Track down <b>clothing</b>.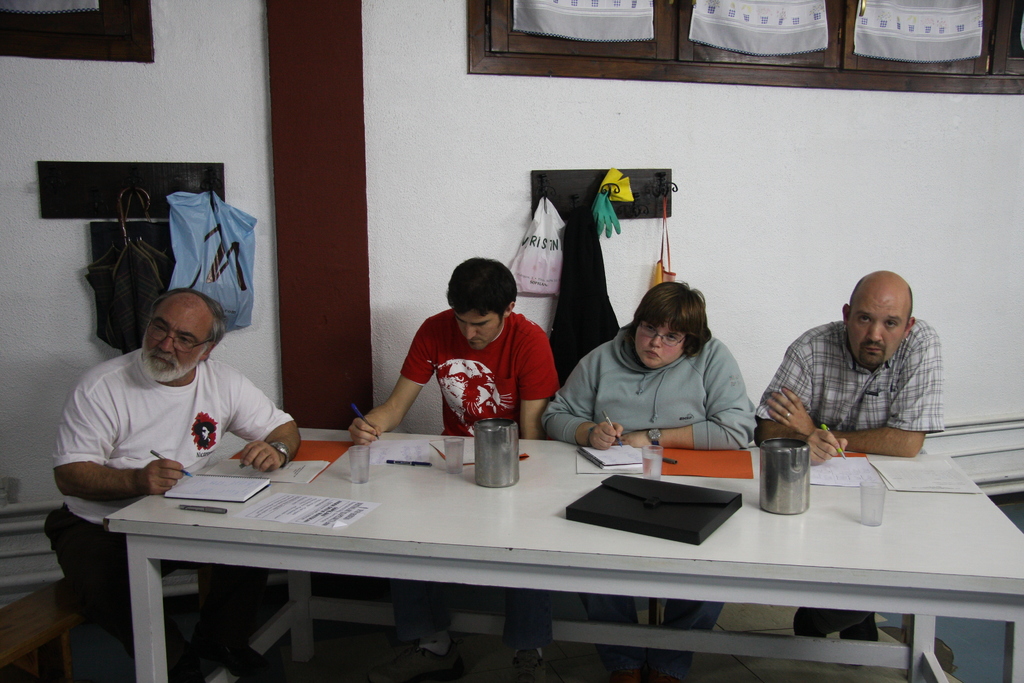
Tracked to Rect(754, 322, 945, 432).
